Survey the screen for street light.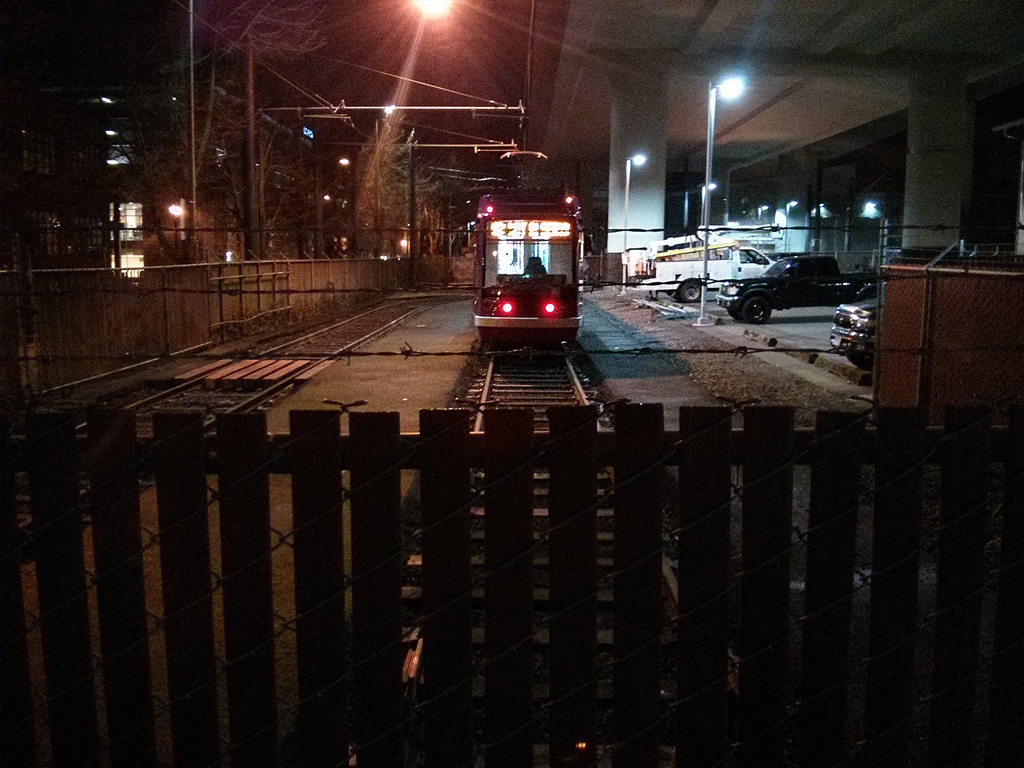
Survey found: (618, 158, 646, 298).
